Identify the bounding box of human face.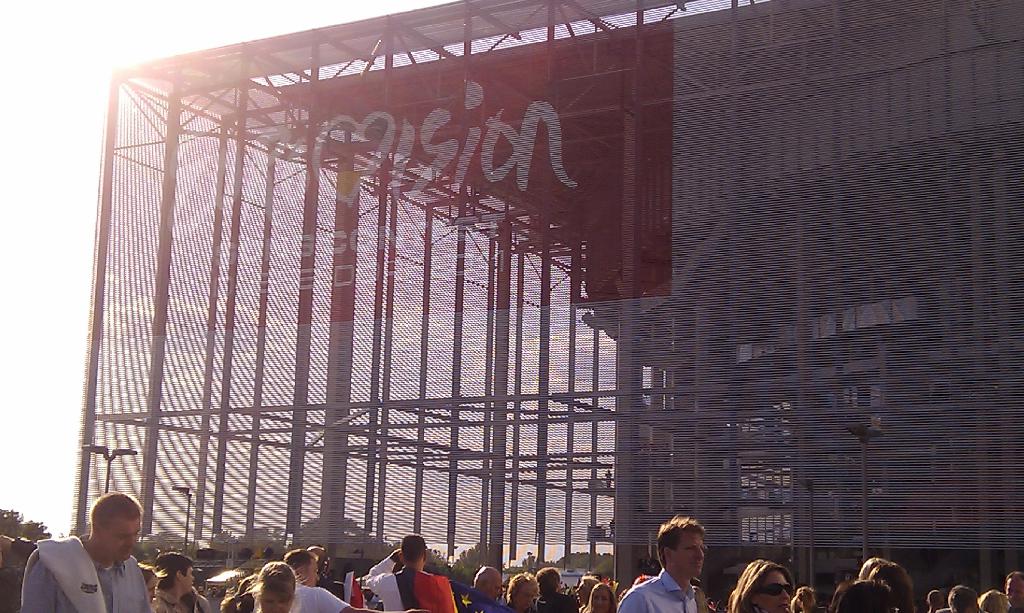
[754,571,792,612].
